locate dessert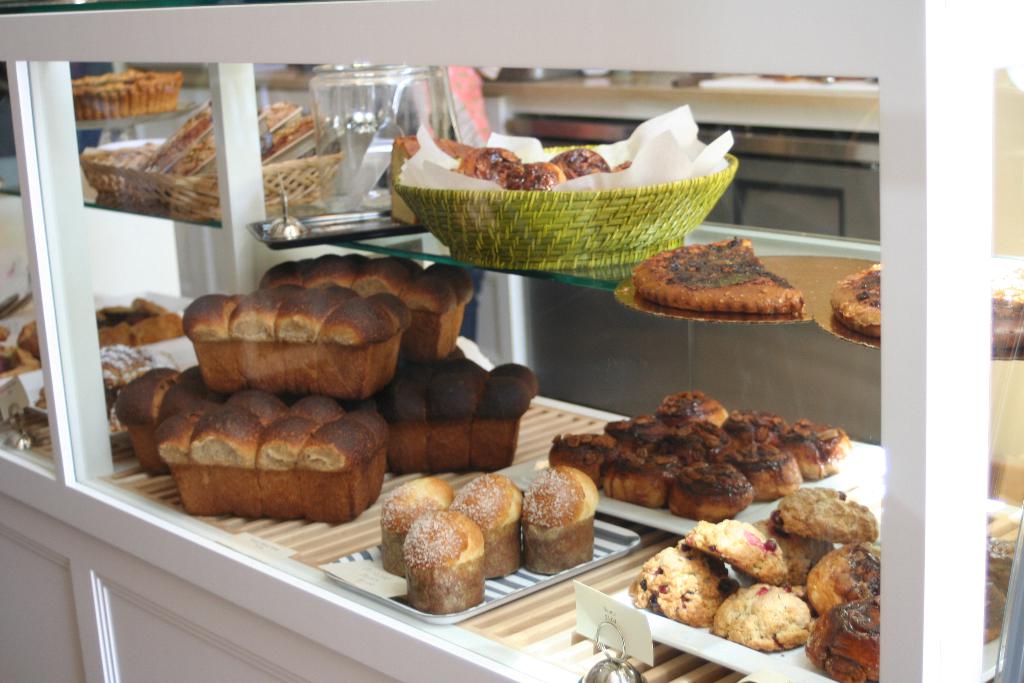
[left=653, top=389, right=729, bottom=432]
